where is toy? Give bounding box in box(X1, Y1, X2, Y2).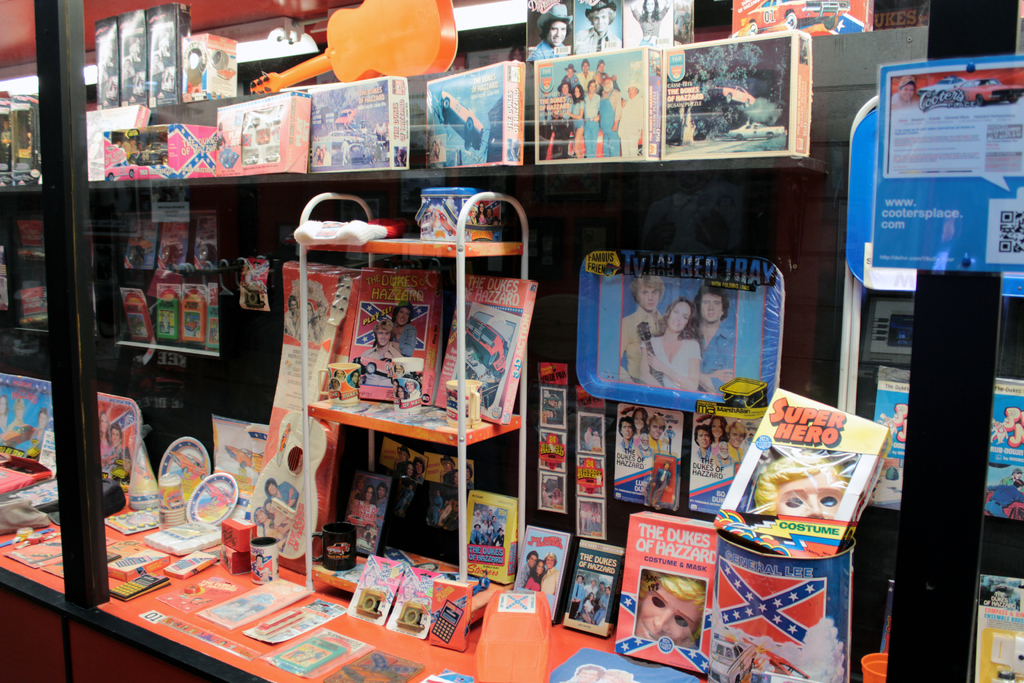
box(248, 0, 459, 92).
